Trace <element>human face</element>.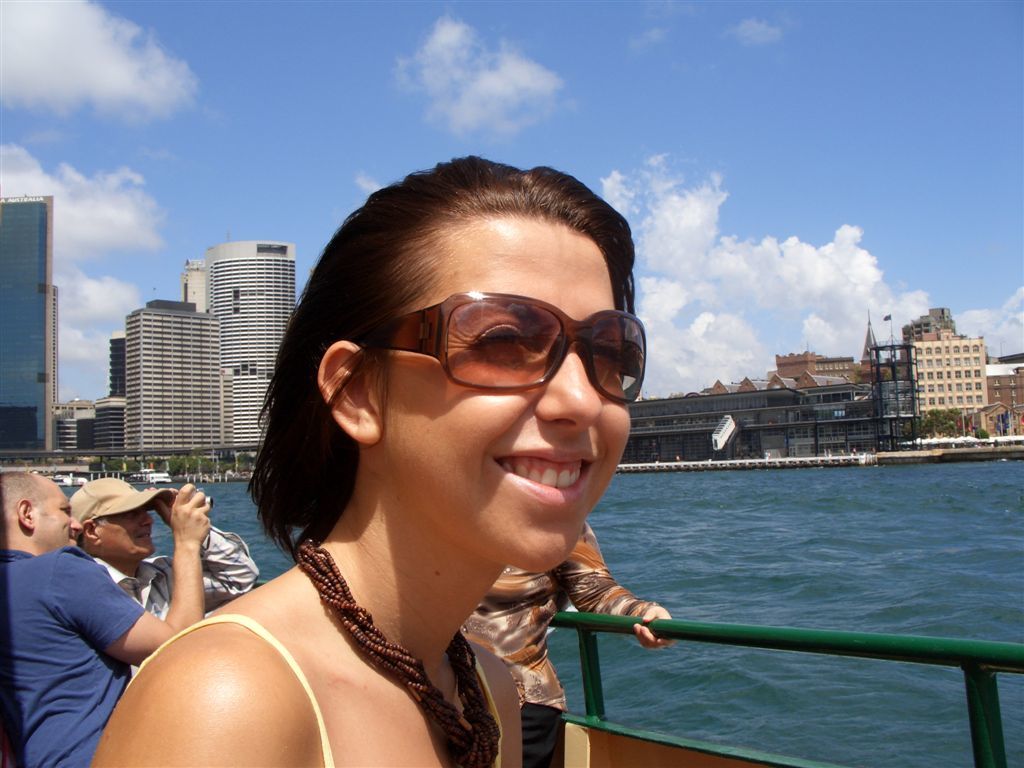
Traced to bbox=[374, 208, 633, 569].
